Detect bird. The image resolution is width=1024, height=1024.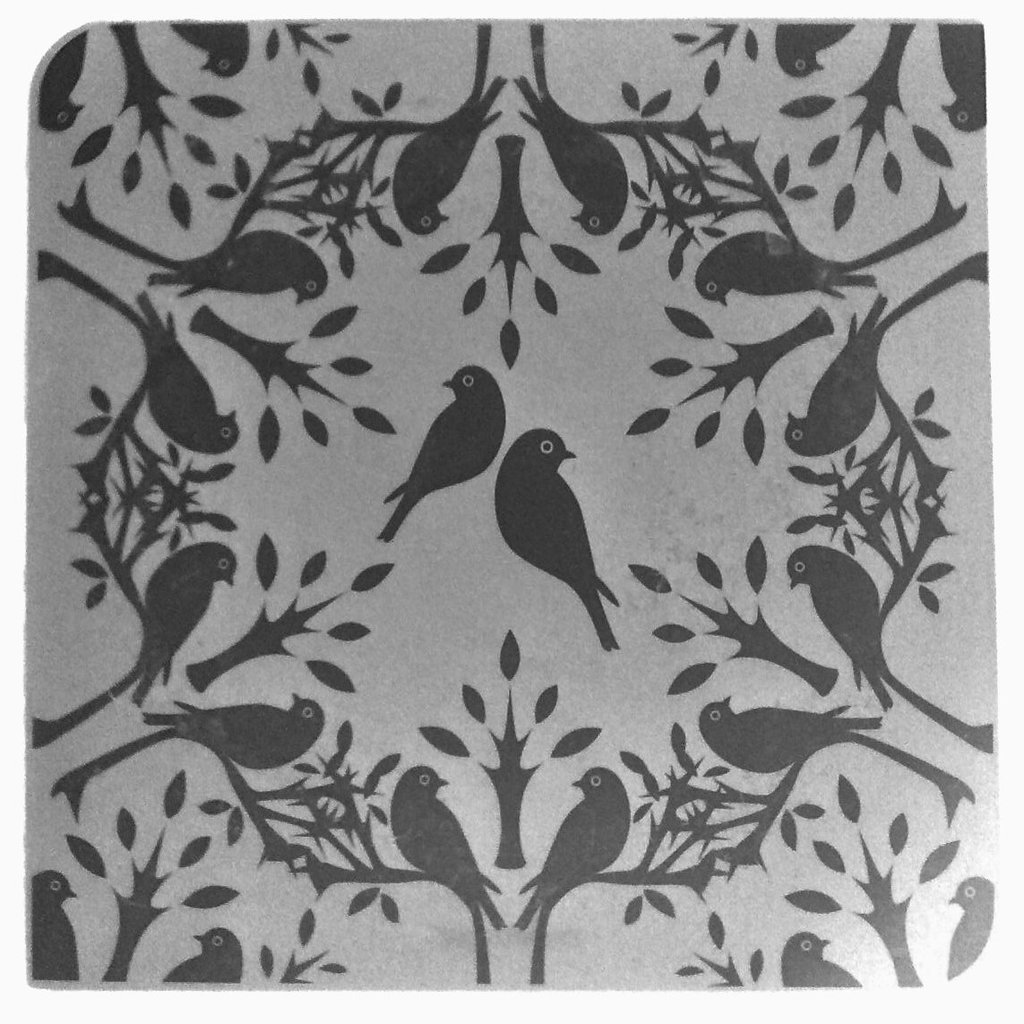
box=[783, 248, 988, 459].
